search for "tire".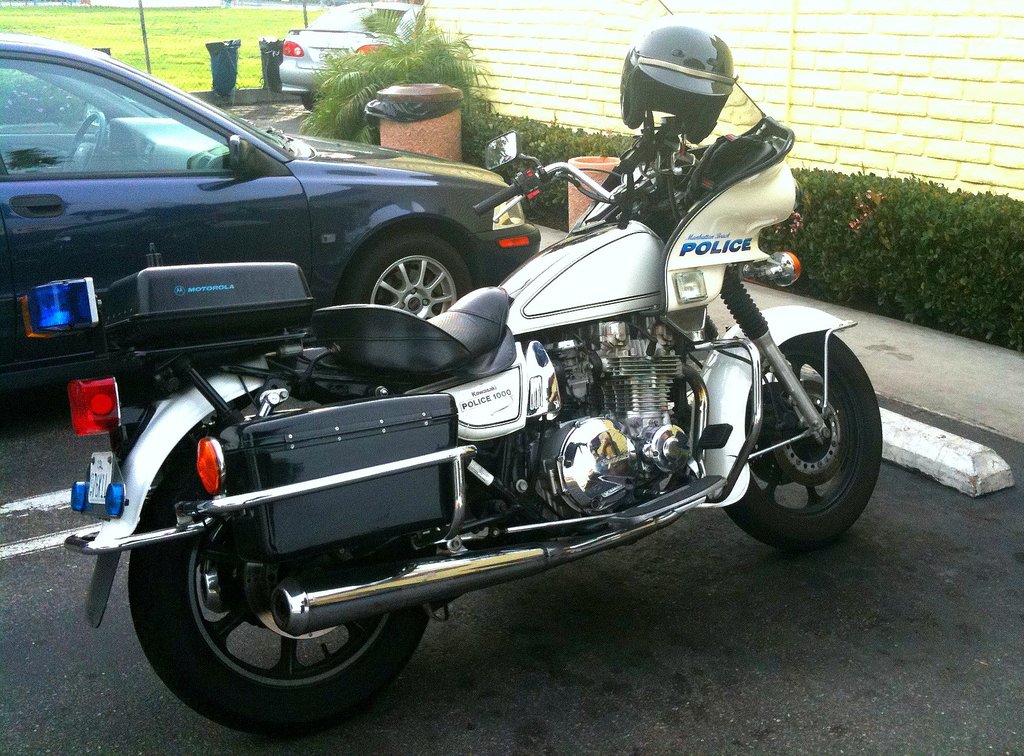
Found at (left=756, top=321, right=868, bottom=549).
